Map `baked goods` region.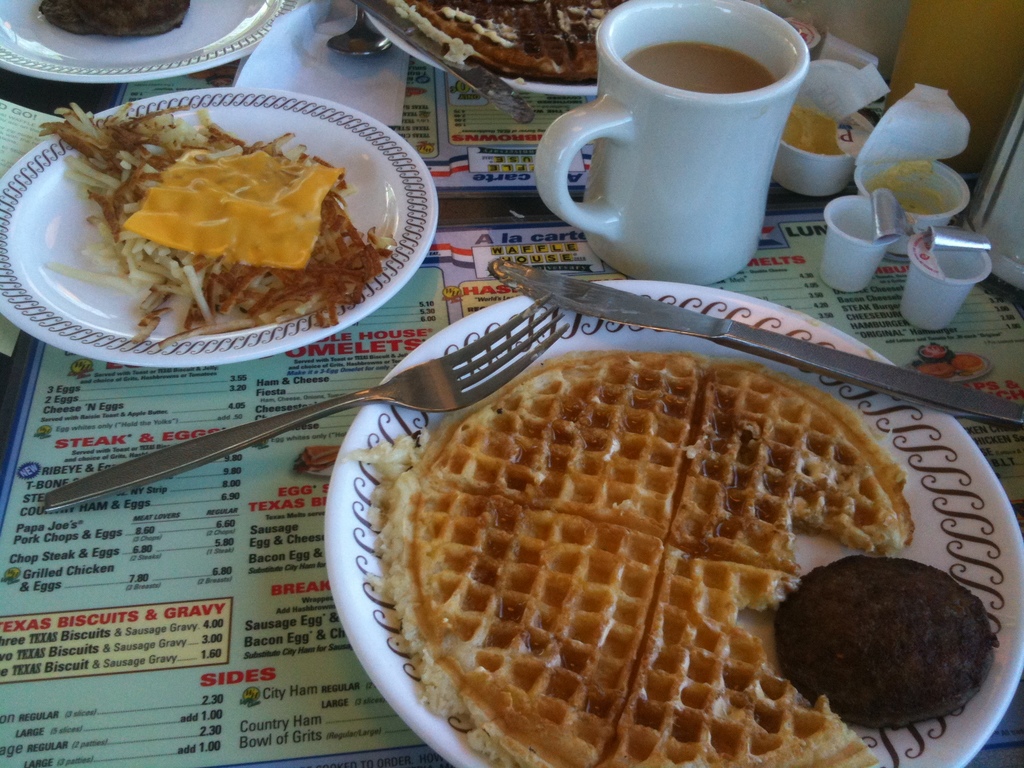
Mapped to detection(36, 0, 193, 37).
